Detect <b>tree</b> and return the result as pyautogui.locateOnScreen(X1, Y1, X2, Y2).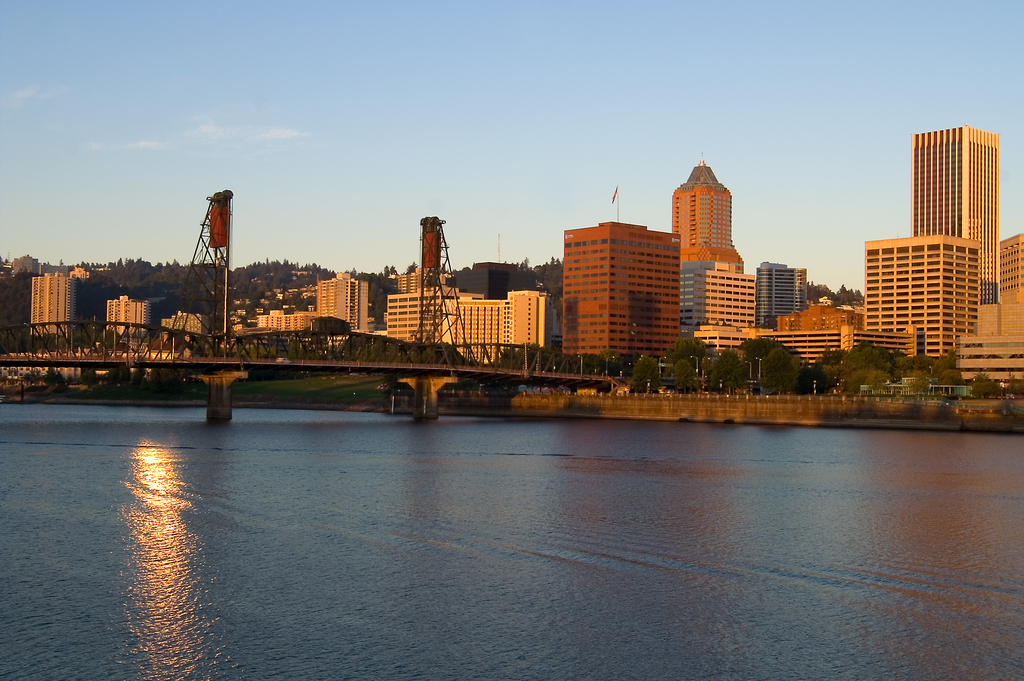
pyautogui.locateOnScreen(485, 338, 708, 393).
